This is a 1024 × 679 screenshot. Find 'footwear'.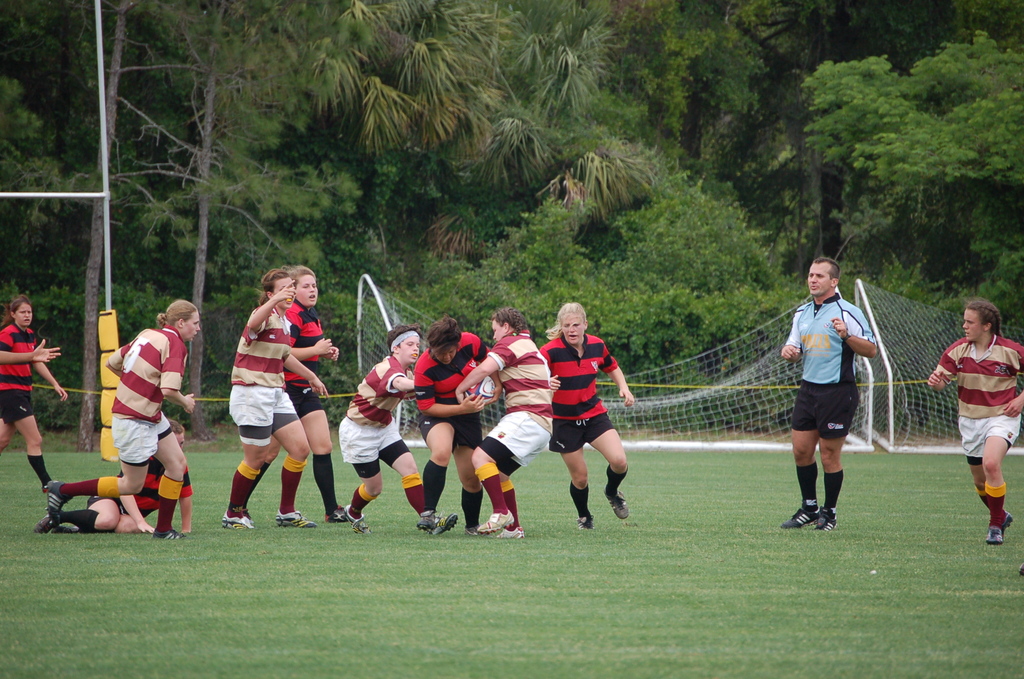
Bounding box: (left=495, top=526, right=525, bottom=539).
